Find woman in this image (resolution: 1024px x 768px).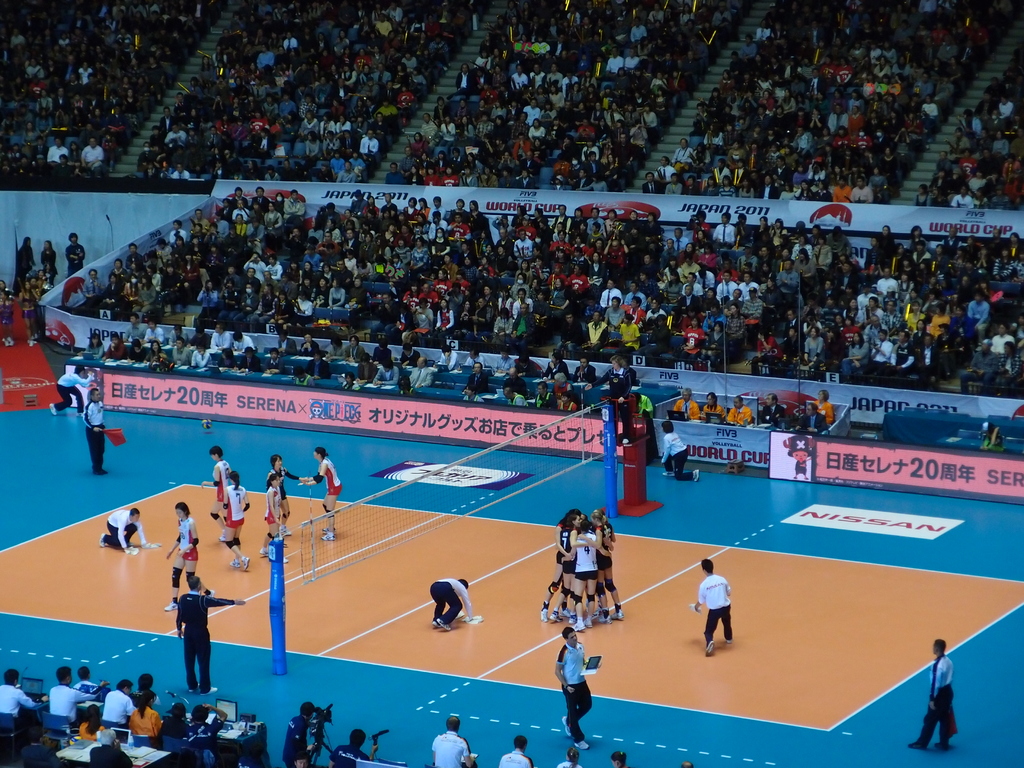
<region>225, 471, 260, 572</region>.
